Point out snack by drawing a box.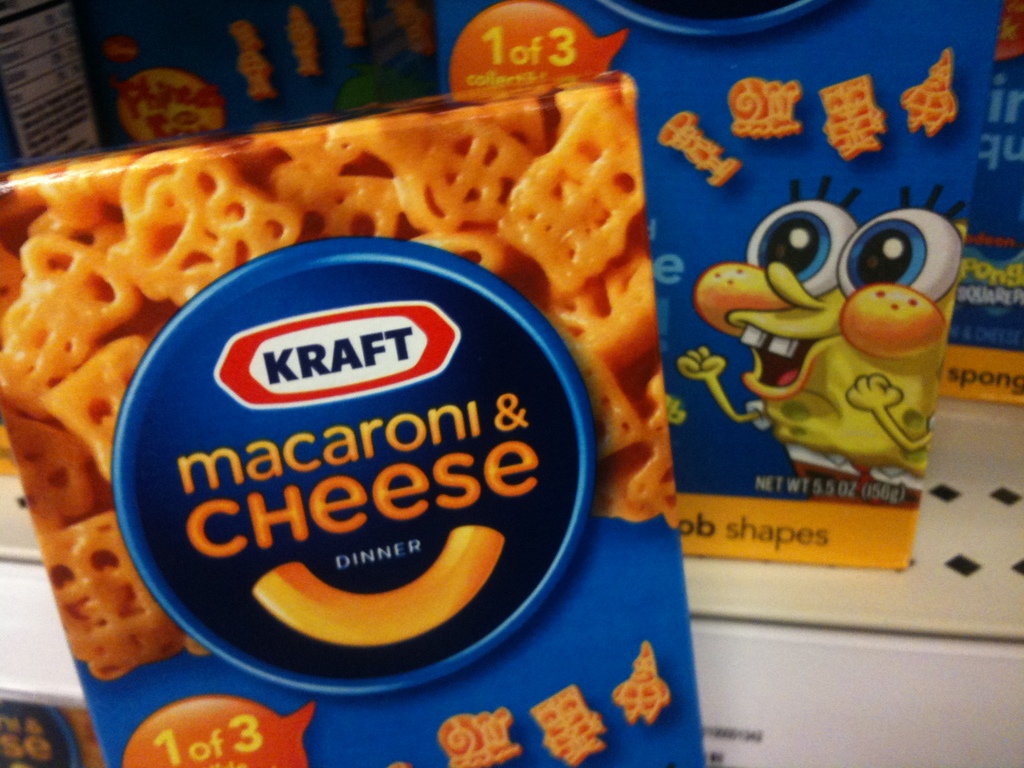
[left=95, top=38, right=141, bottom=65].
